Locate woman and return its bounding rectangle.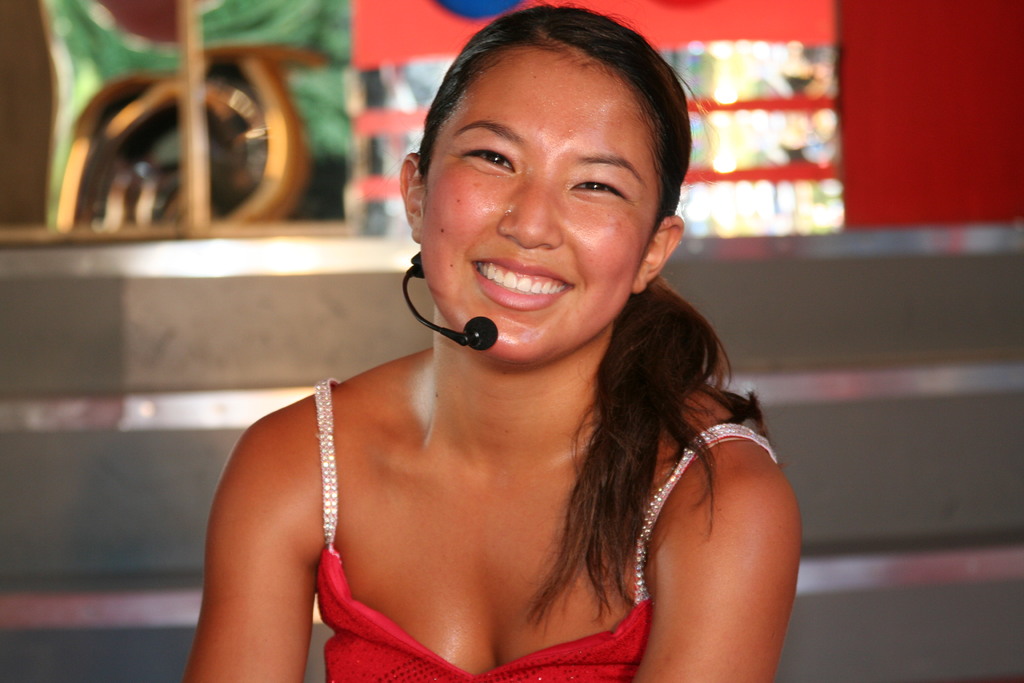
region(181, 4, 801, 682).
